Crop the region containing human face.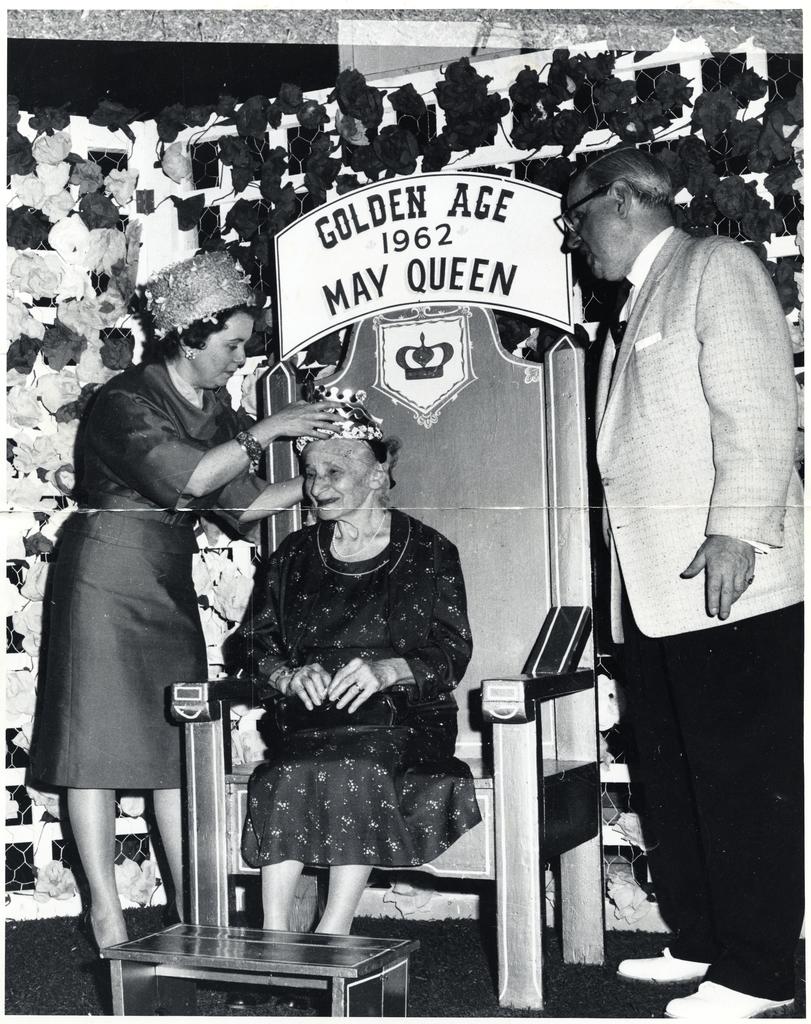
Crop region: [x1=304, y1=438, x2=372, y2=521].
